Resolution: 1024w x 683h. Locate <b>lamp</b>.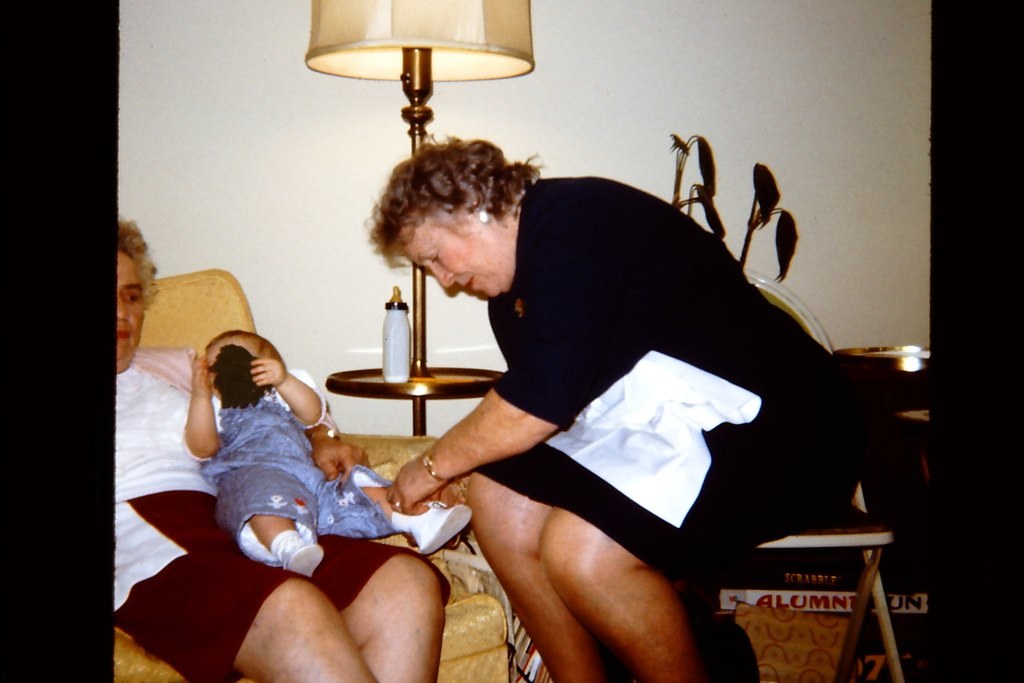
crop(303, 0, 539, 361).
